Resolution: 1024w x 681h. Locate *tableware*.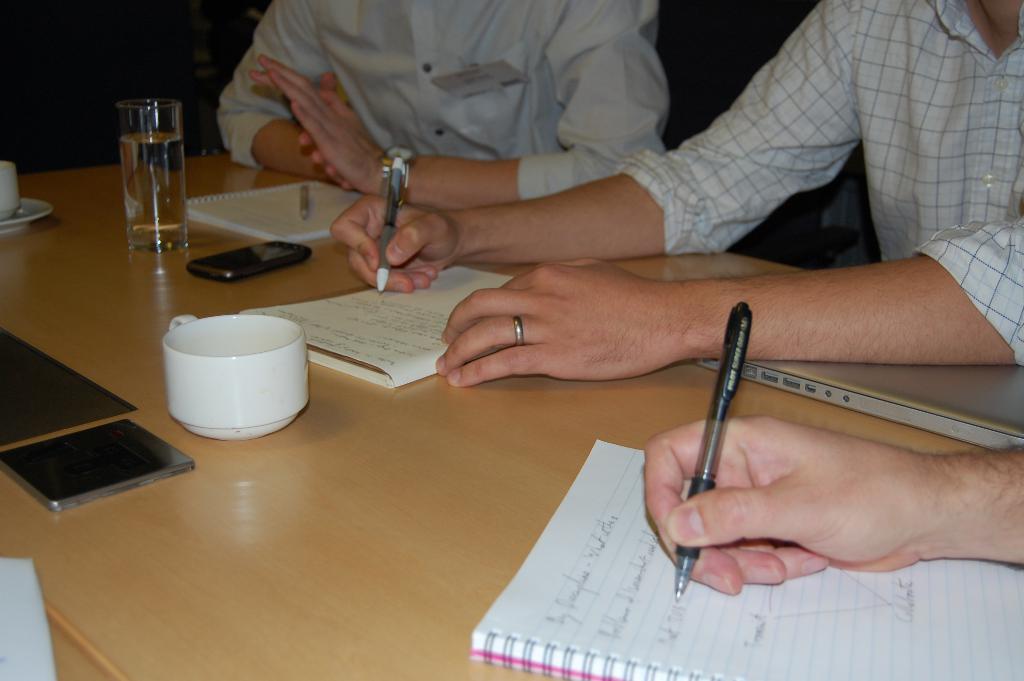
box(0, 161, 53, 230).
